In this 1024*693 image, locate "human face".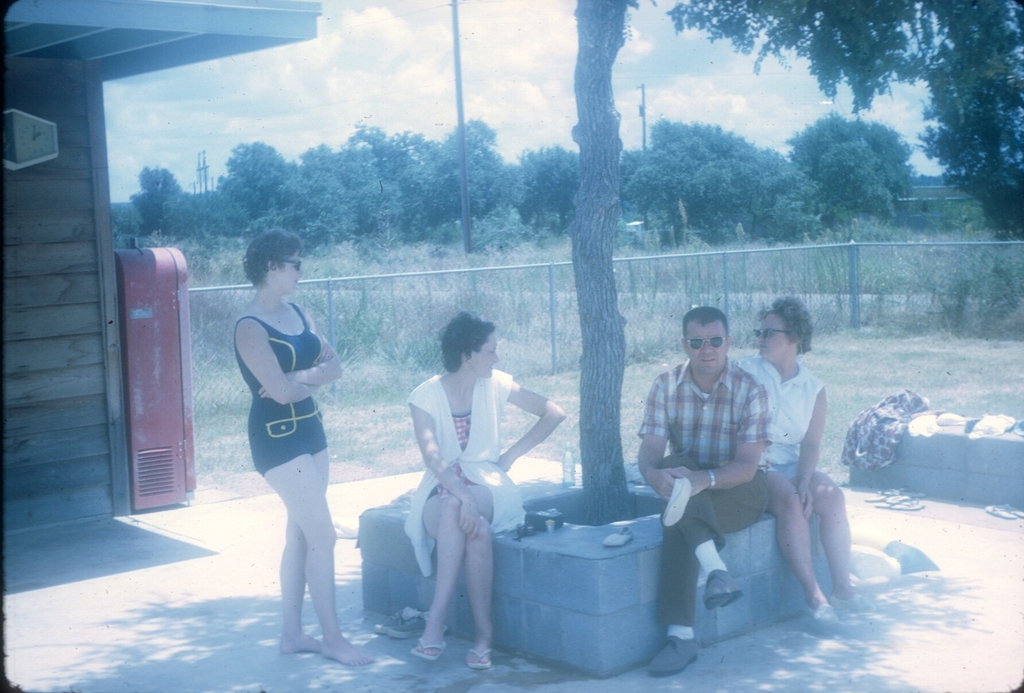
Bounding box: bbox=[751, 313, 794, 365].
